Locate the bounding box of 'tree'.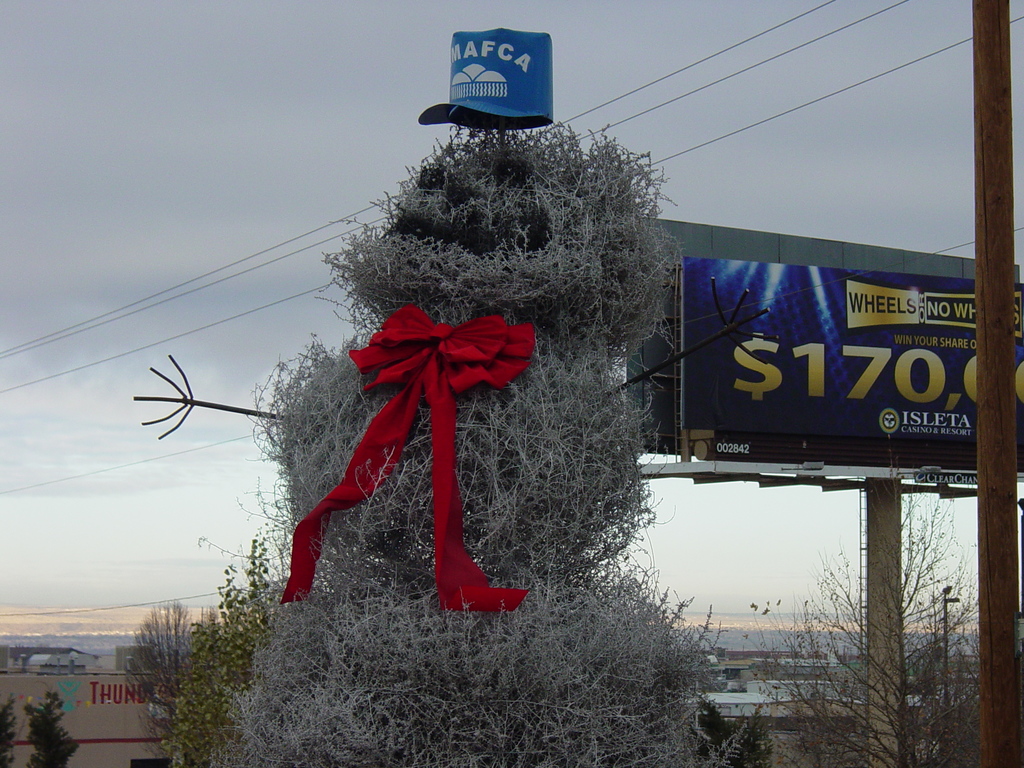
Bounding box: bbox(17, 689, 79, 767).
